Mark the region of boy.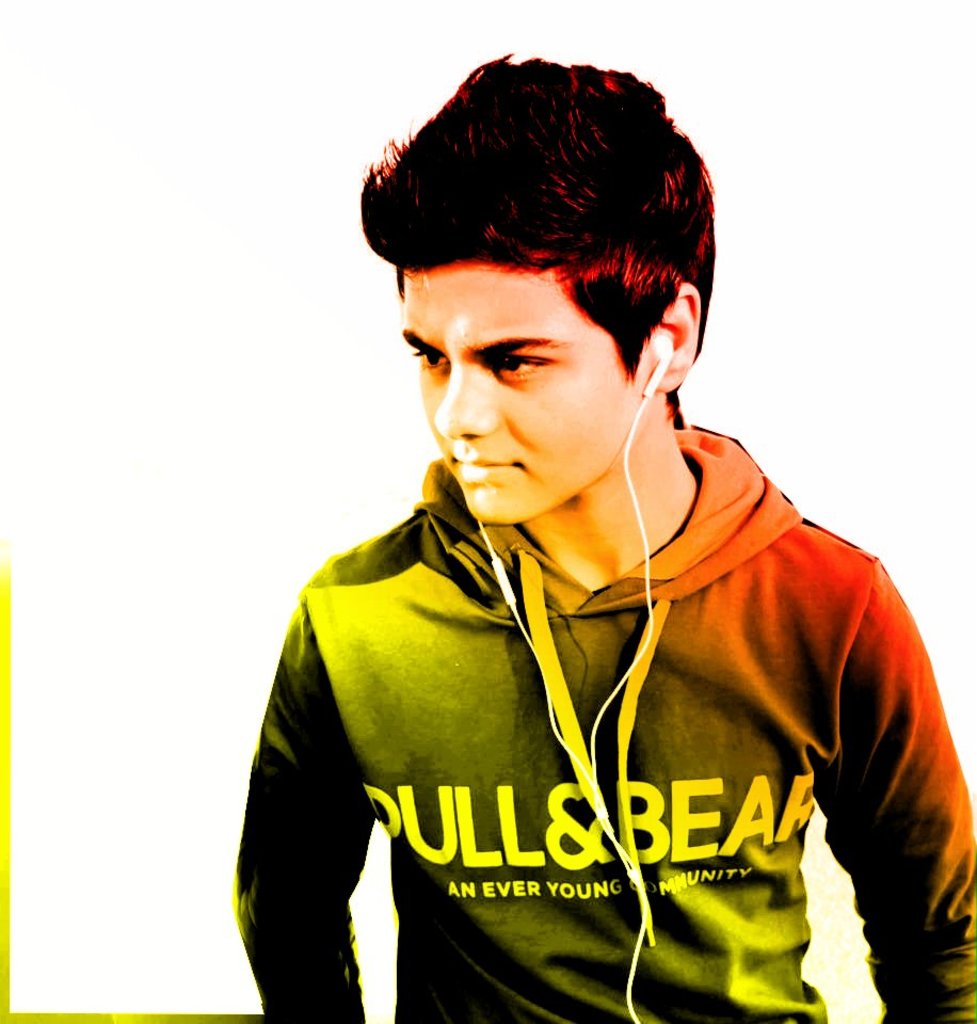
Region: {"x1": 244, "y1": 60, "x2": 976, "y2": 1023}.
